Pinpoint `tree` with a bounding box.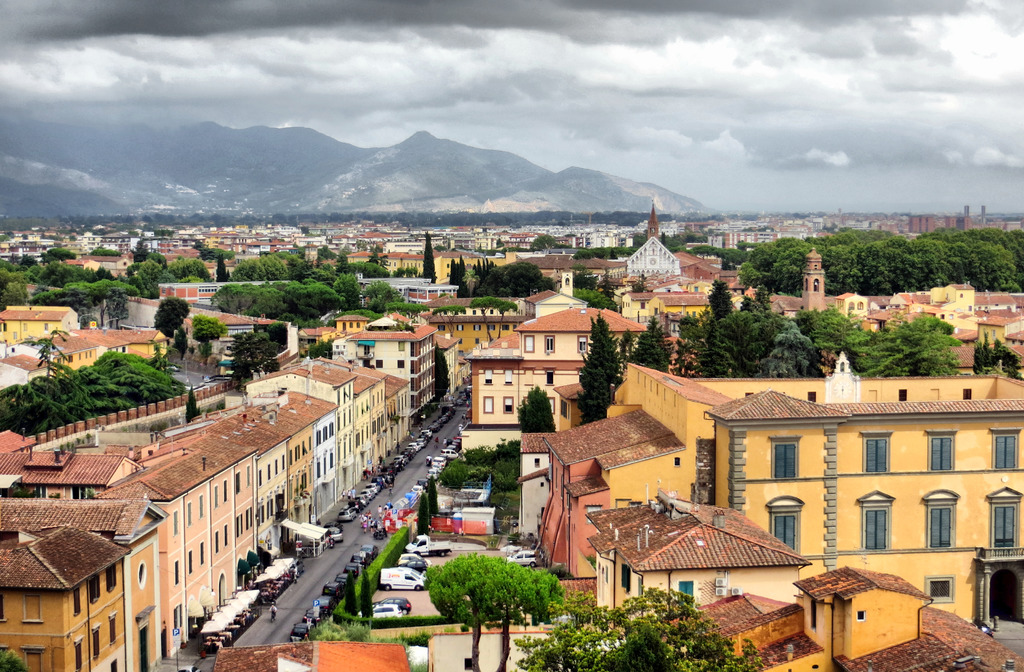
<bbox>227, 253, 283, 277</bbox>.
